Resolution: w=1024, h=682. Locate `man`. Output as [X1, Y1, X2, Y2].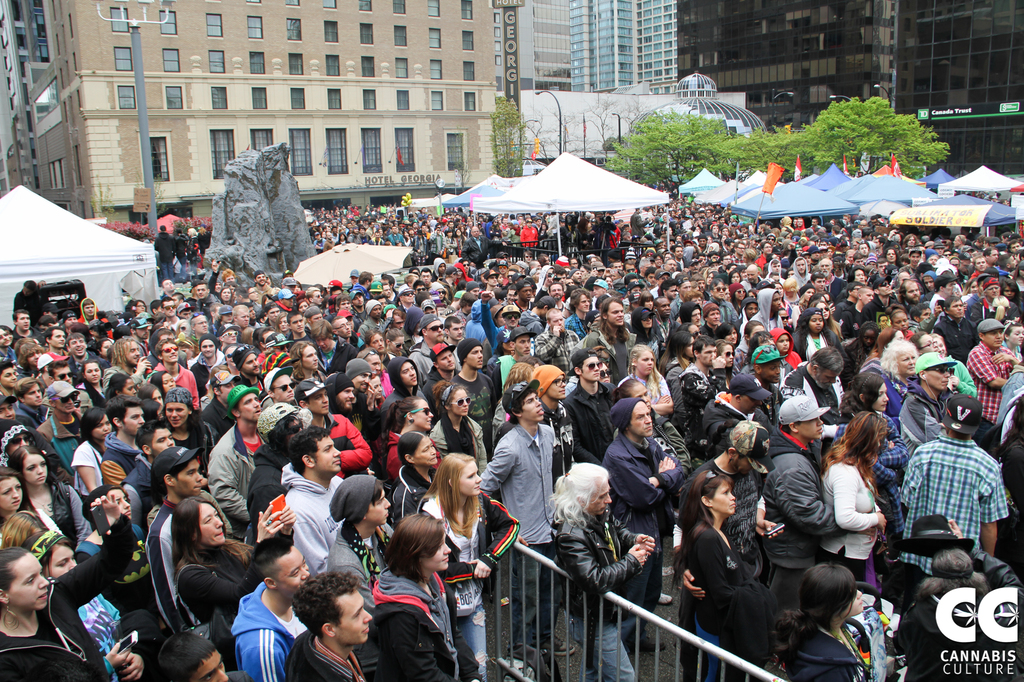
[378, 274, 396, 300].
